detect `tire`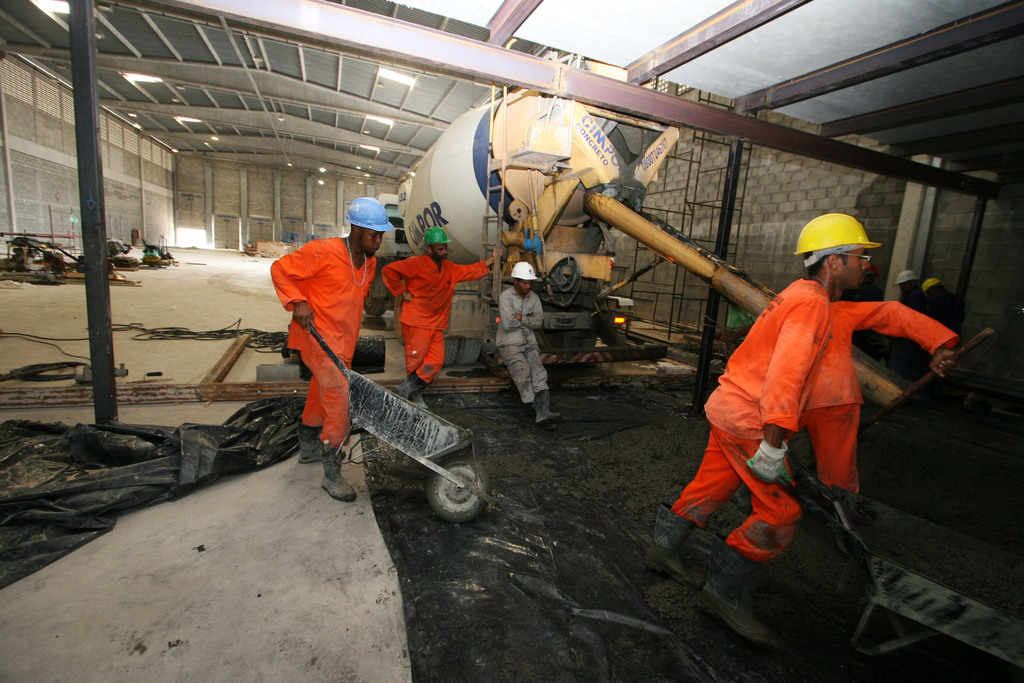
x1=361 y1=286 x2=385 y2=317
